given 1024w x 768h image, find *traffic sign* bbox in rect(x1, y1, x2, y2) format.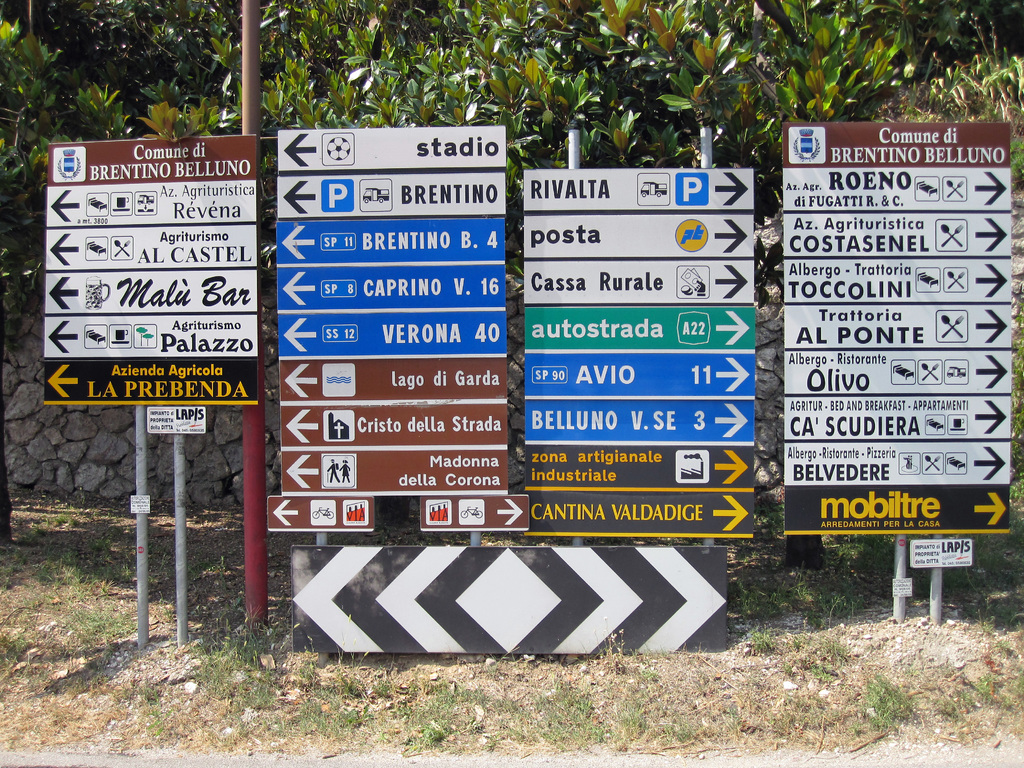
rect(416, 496, 526, 534).
